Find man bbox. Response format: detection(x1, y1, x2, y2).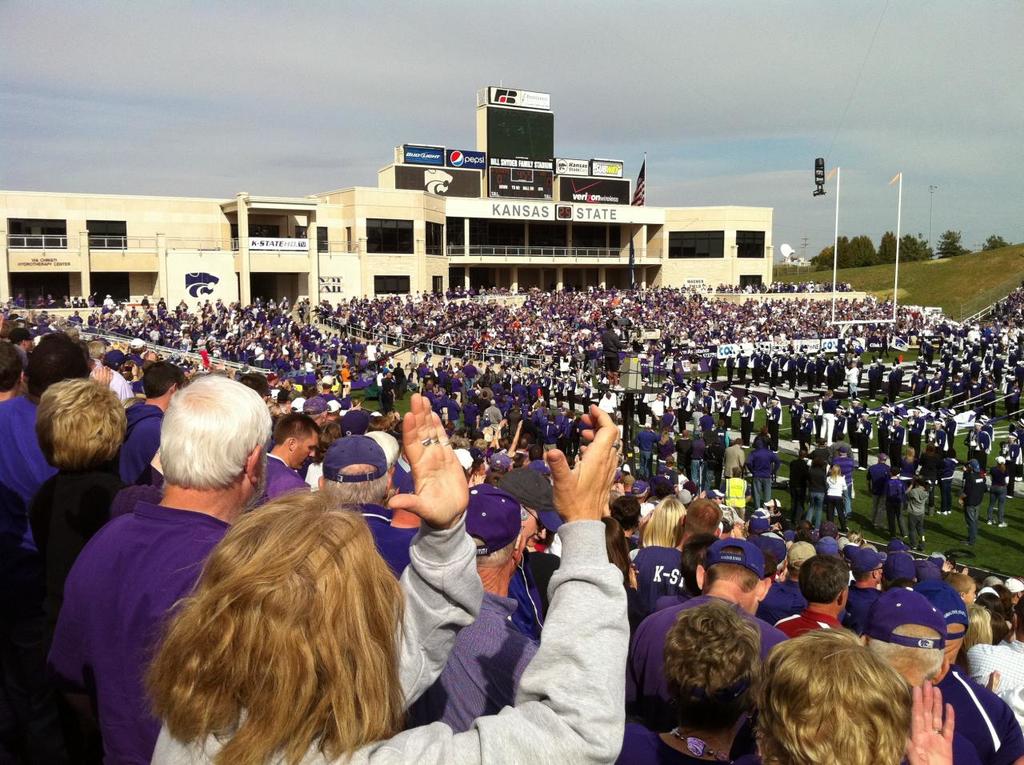
detection(90, 344, 138, 402).
